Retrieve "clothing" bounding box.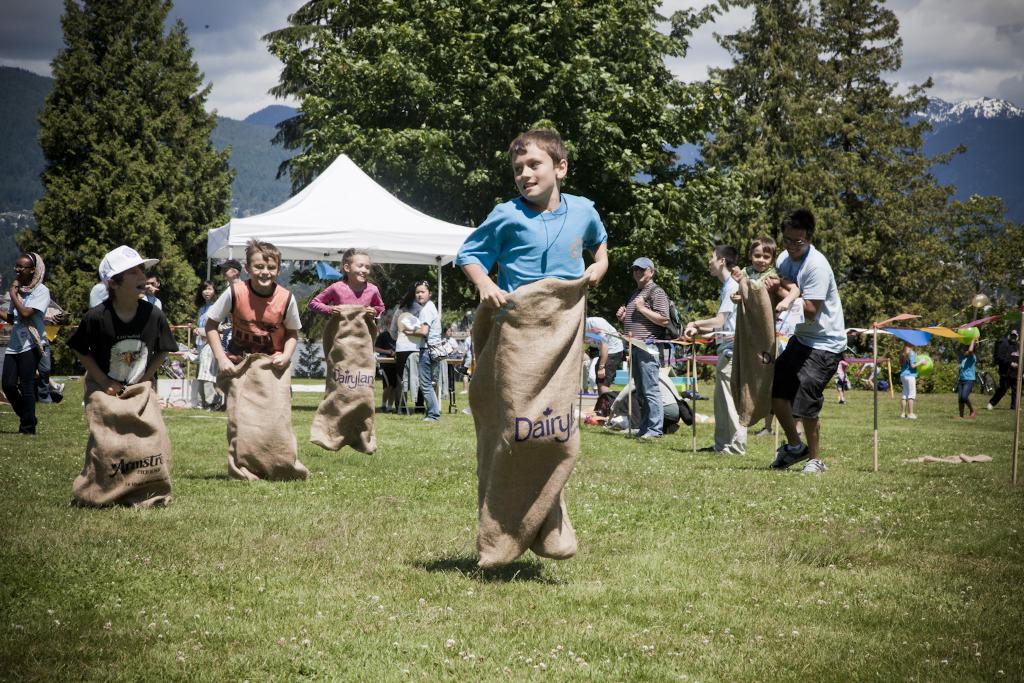
Bounding box: <bbox>1, 282, 49, 428</bbox>.
